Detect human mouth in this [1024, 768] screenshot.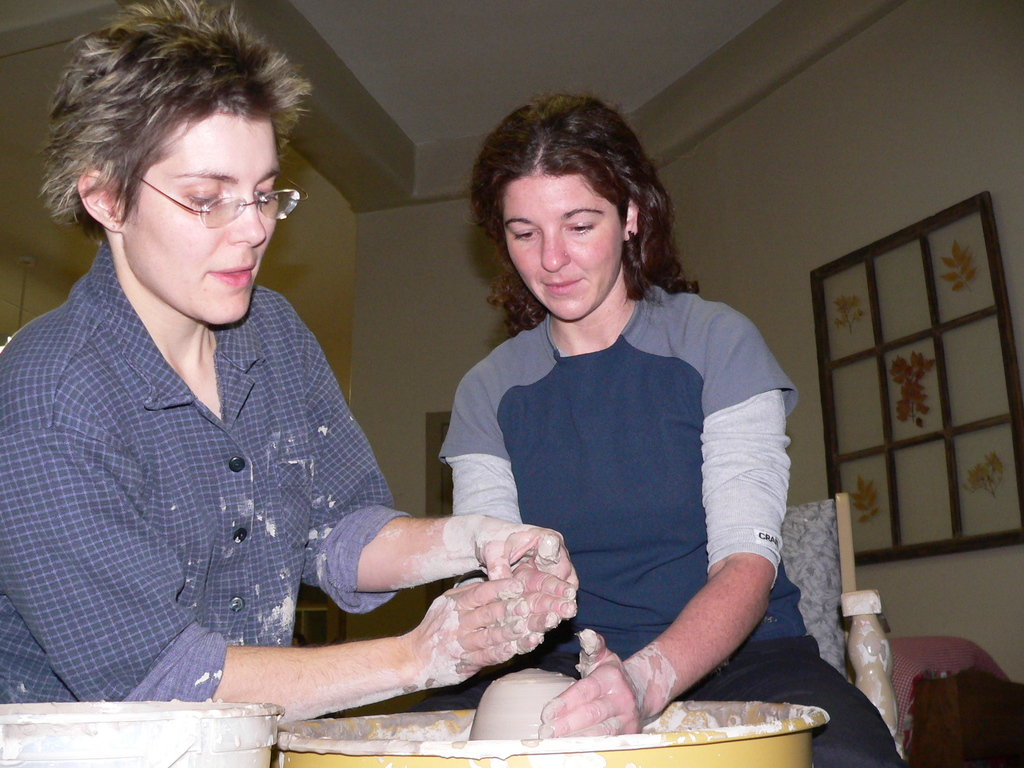
Detection: box=[209, 263, 253, 287].
